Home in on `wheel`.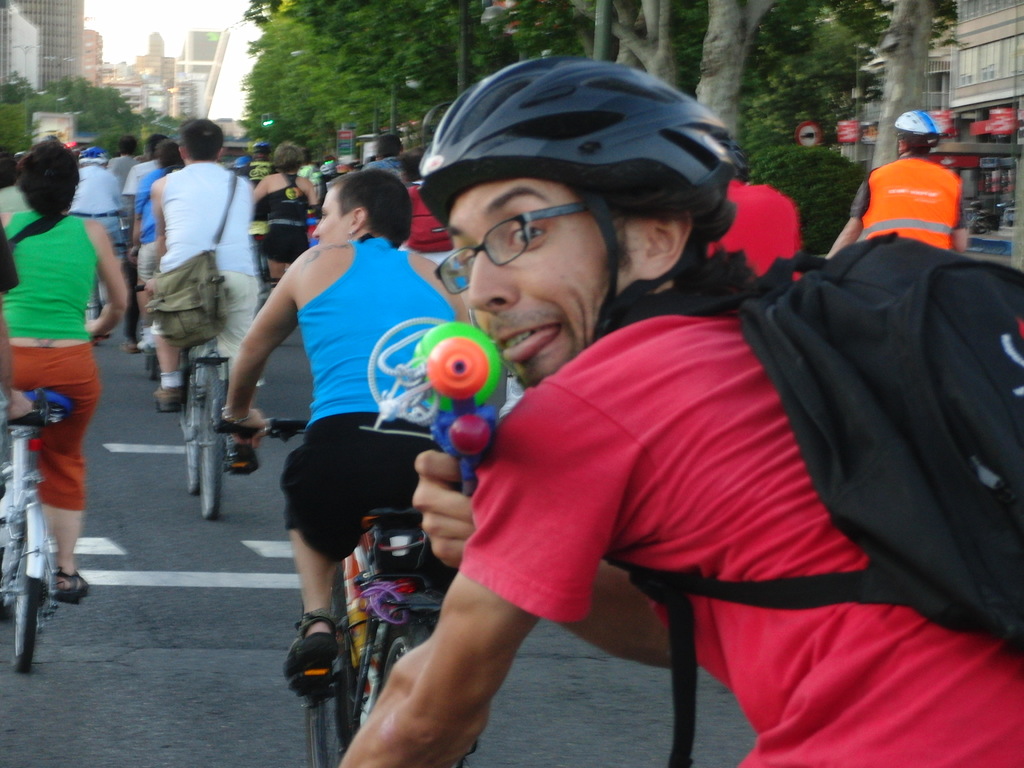
Homed in at l=8, t=505, r=54, b=673.
